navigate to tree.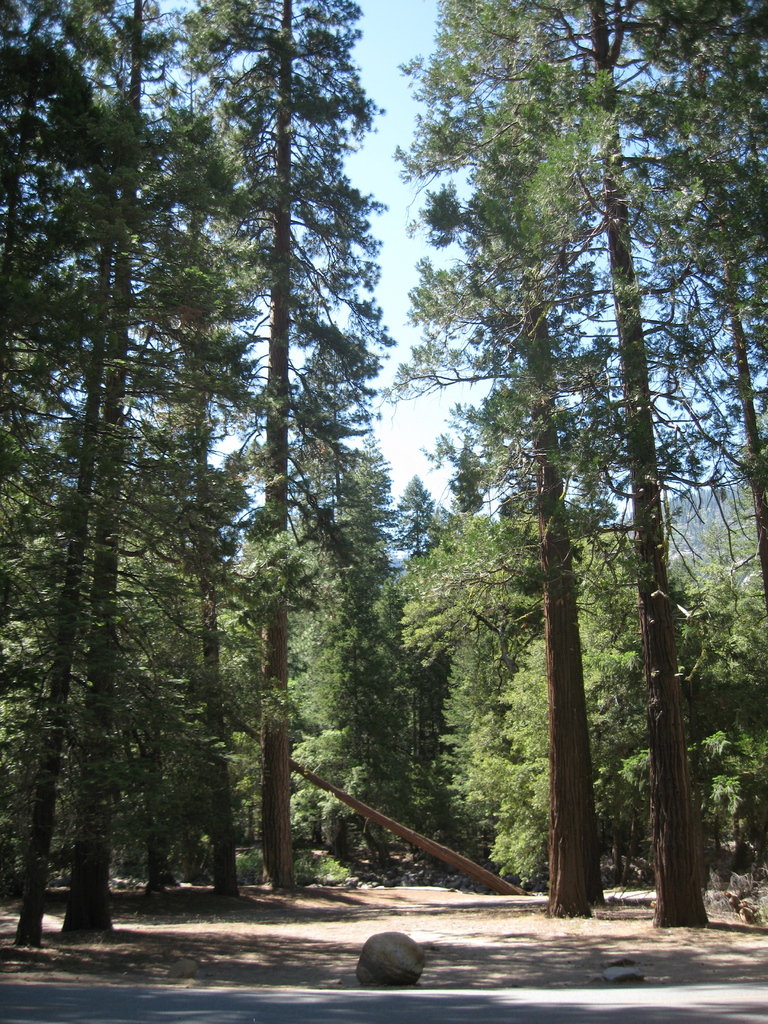
Navigation target: rect(0, 0, 111, 654).
